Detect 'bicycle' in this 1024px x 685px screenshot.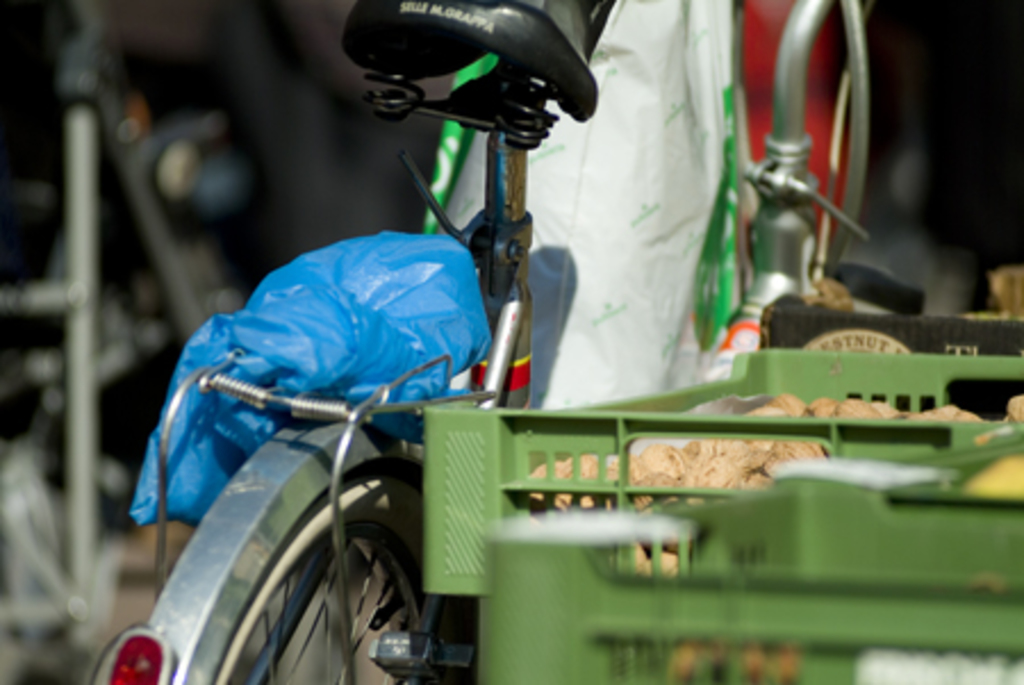
Detection: <region>80, 43, 953, 626</region>.
